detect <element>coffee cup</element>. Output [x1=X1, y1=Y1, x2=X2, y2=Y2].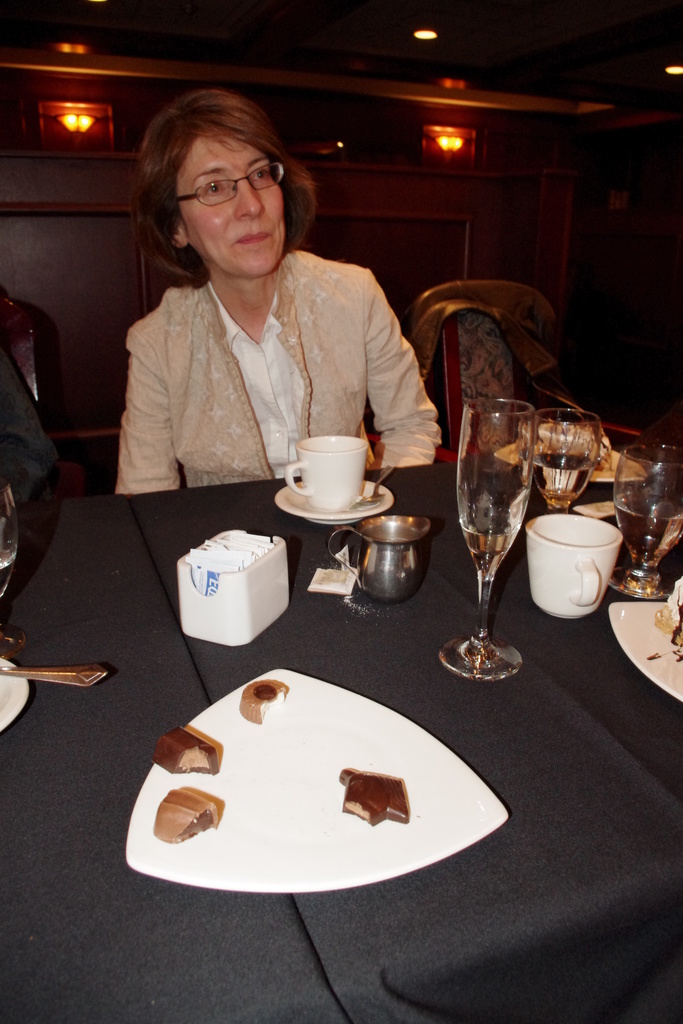
[x1=523, y1=512, x2=627, y2=622].
